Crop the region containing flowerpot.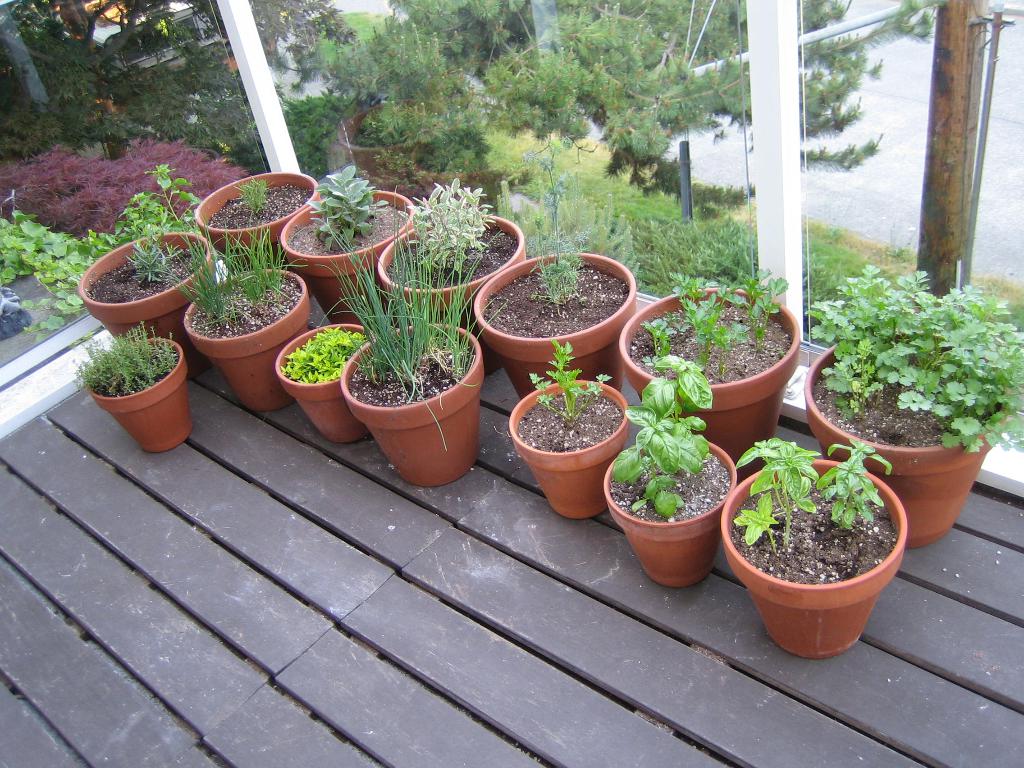
Crop region: left=805, top=325, right=1016, bottom=547.
